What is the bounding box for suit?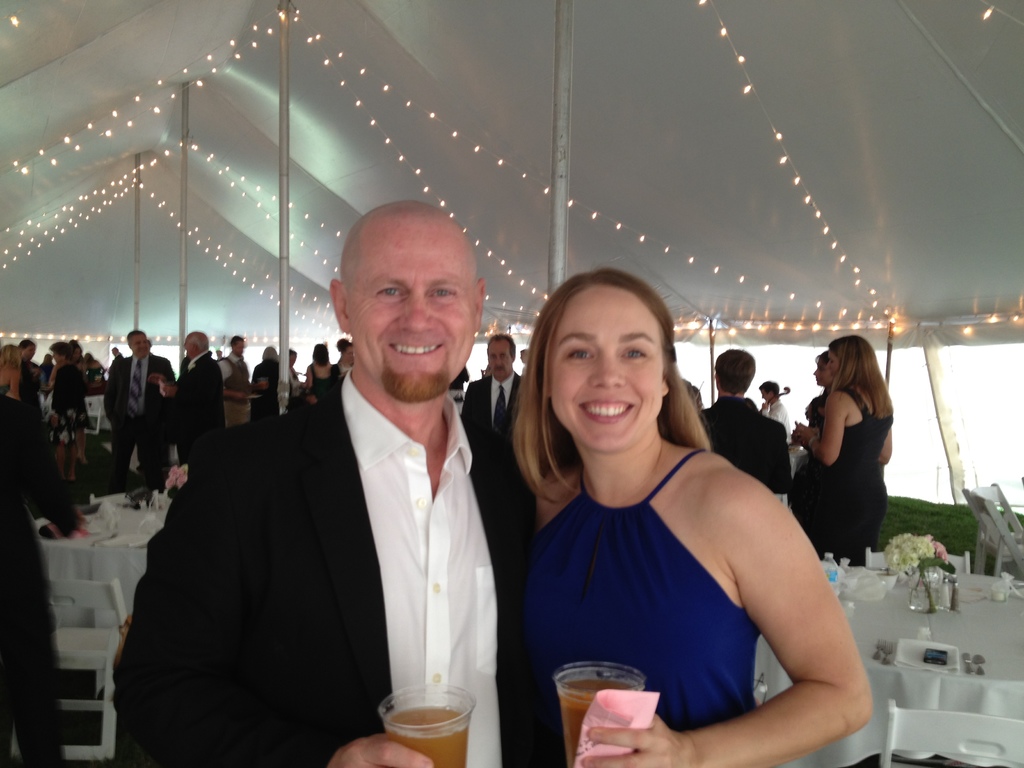
Rect(172, 347, 222, 446).
